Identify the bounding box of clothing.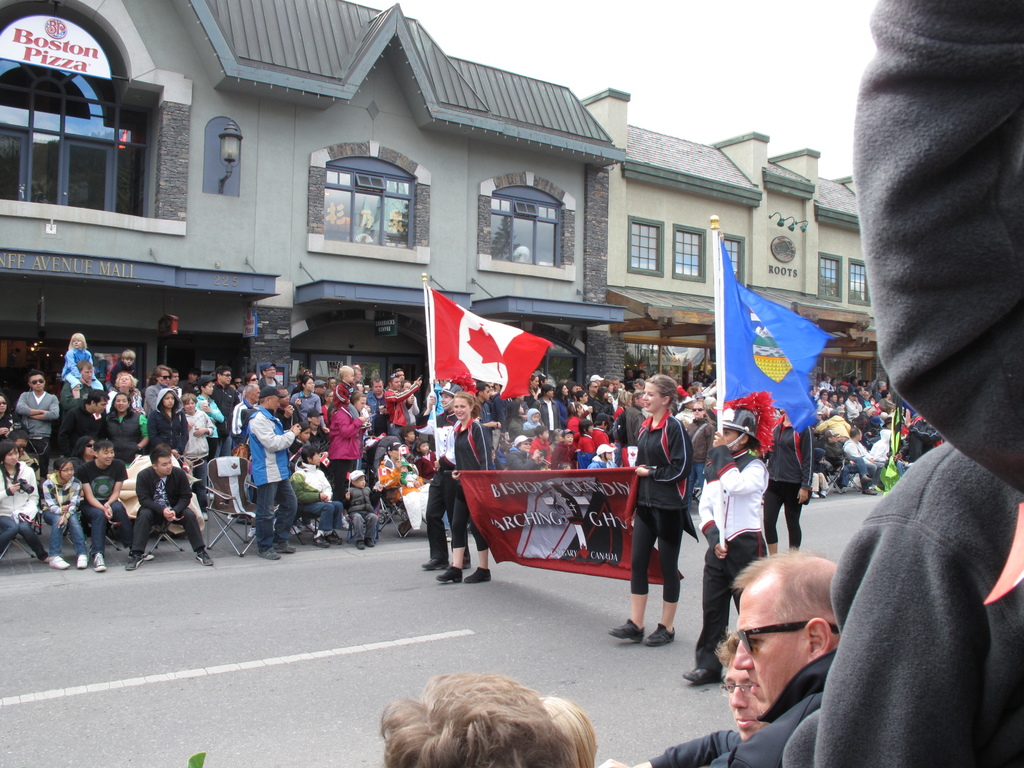
bbox=(44, 468, 85, 560).
